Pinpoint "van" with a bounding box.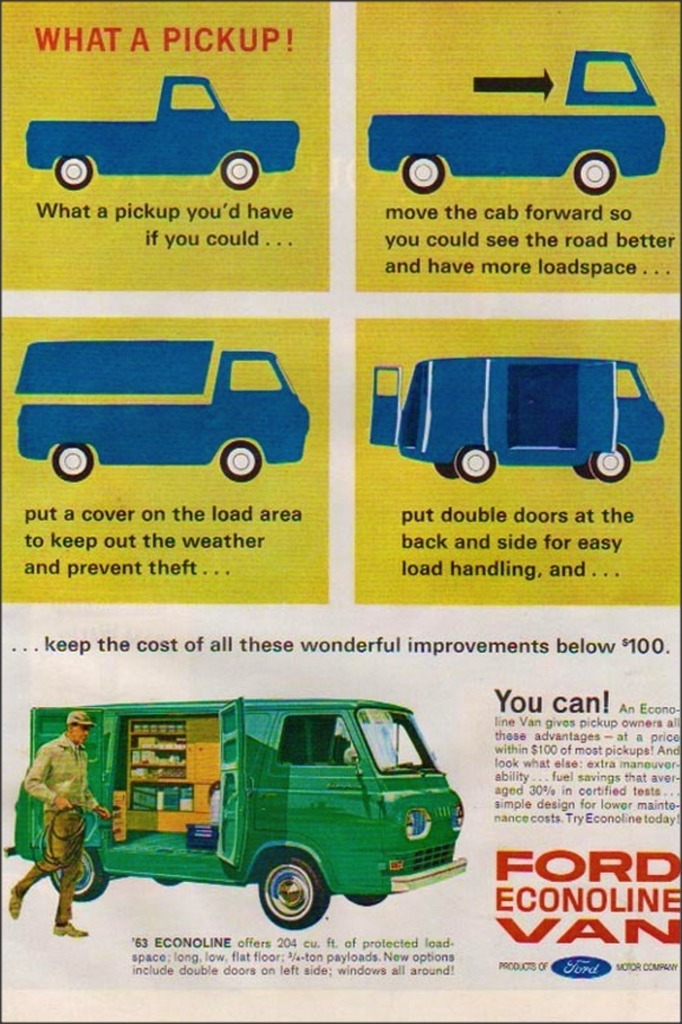
pyautogui.locateOnScreen(12, 337, 313, 482).
